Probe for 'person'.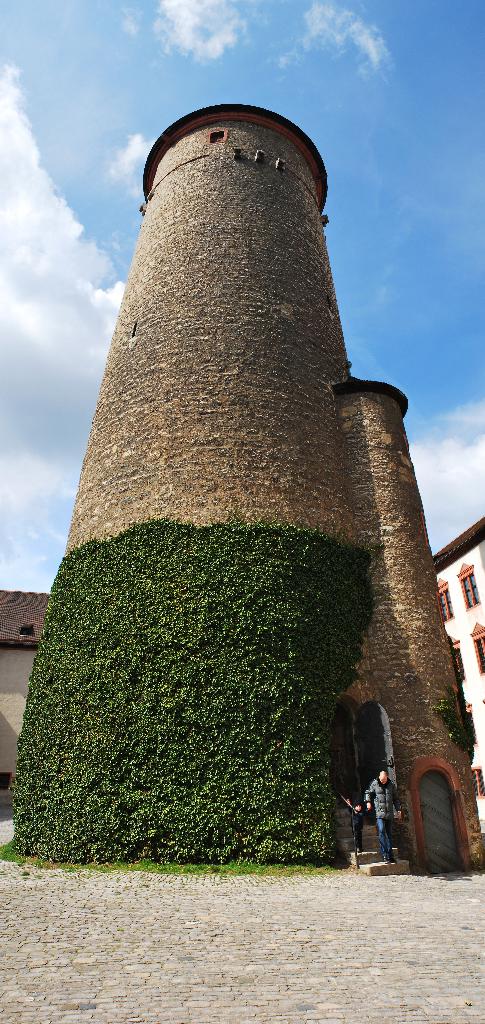
Probe result: 349, 798, 371, 851.
